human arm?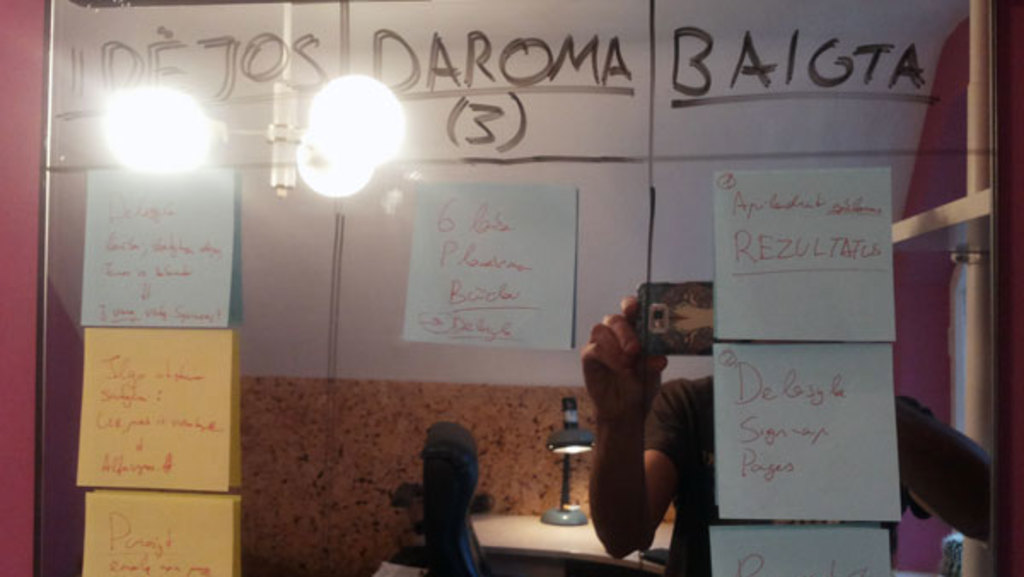
887/413/1021/543
